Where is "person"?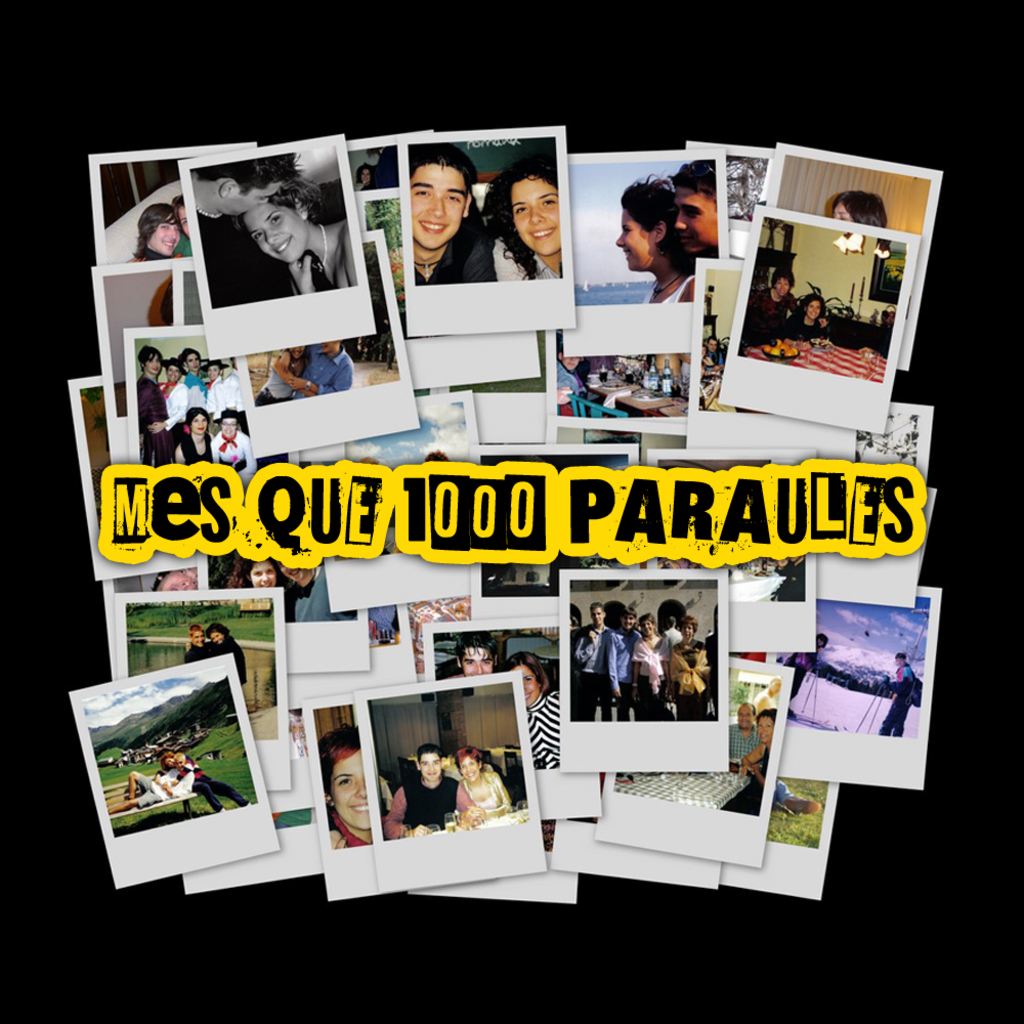
BBox(398, 143, 497, 300).
